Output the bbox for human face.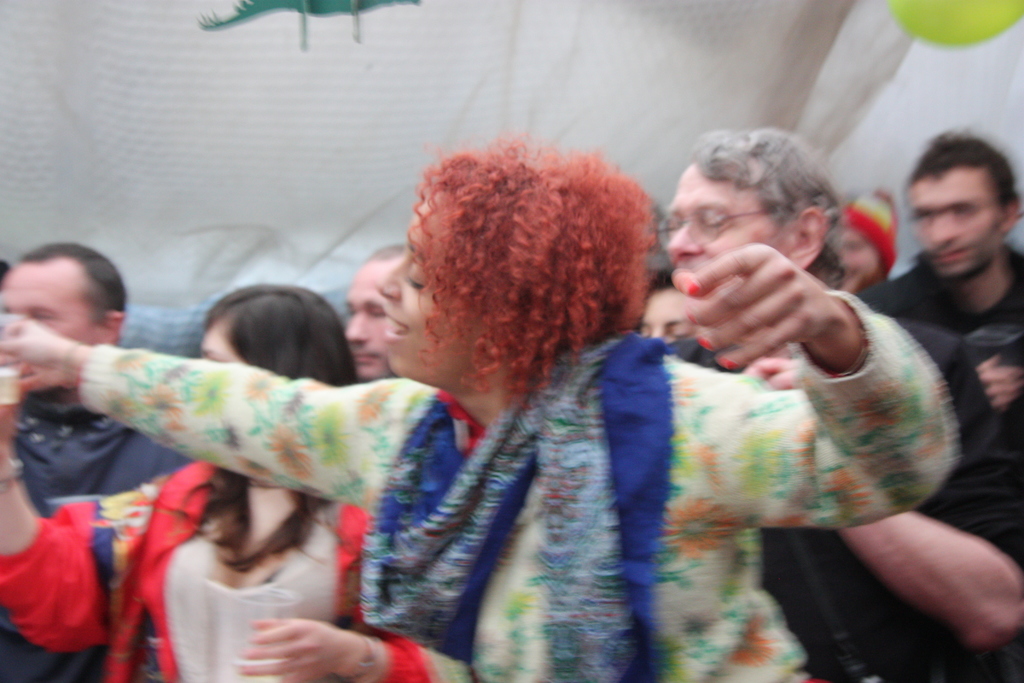
{"left": 913, "top": 169, "right": 1001, "bottom": 281}.
